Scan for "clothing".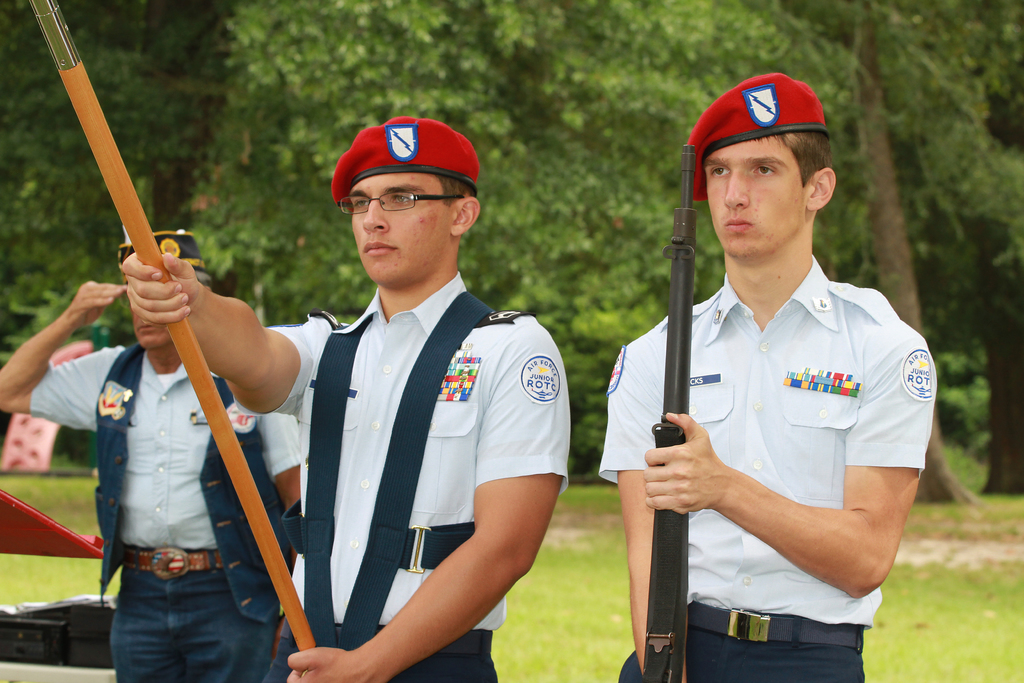
Scan result: 27/339/306/682.
